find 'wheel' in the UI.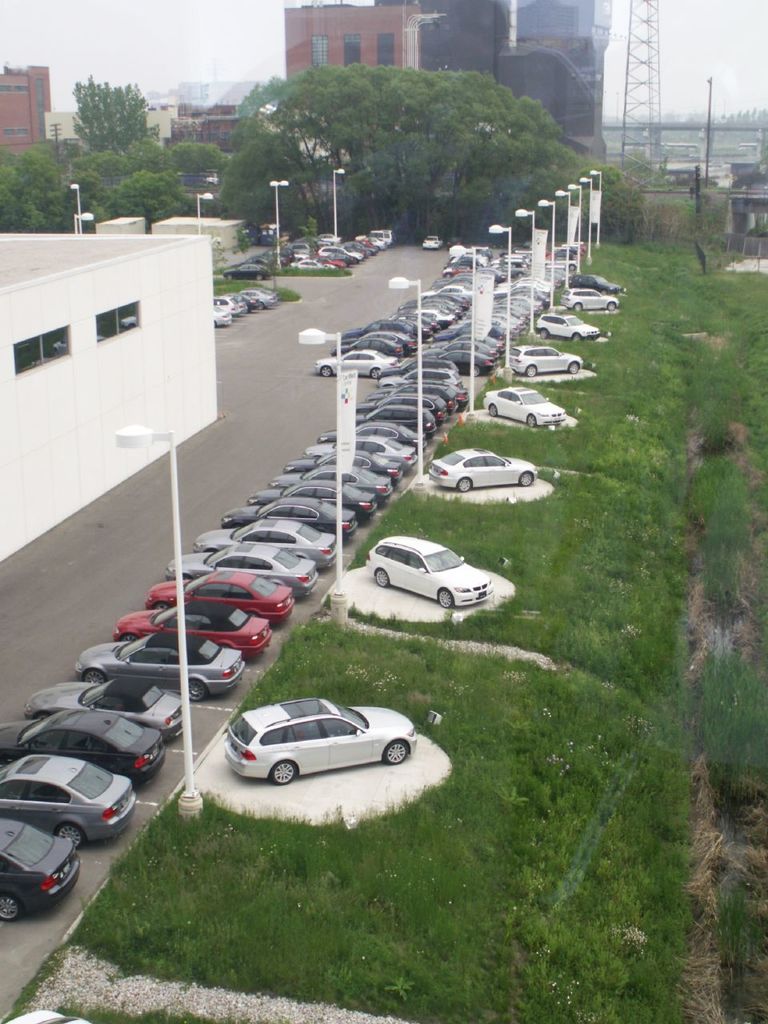
UI element at <region>155, 602, 170, 607</region>.
